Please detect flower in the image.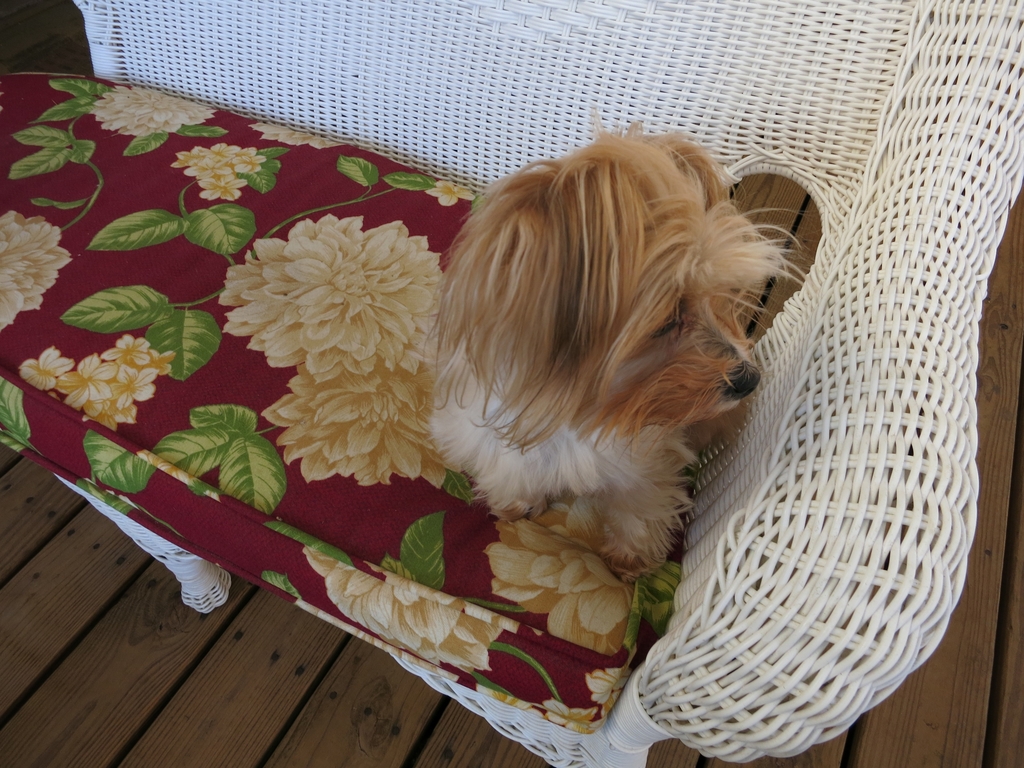
(x1=426, y1=175, x2=474, y2=209).
